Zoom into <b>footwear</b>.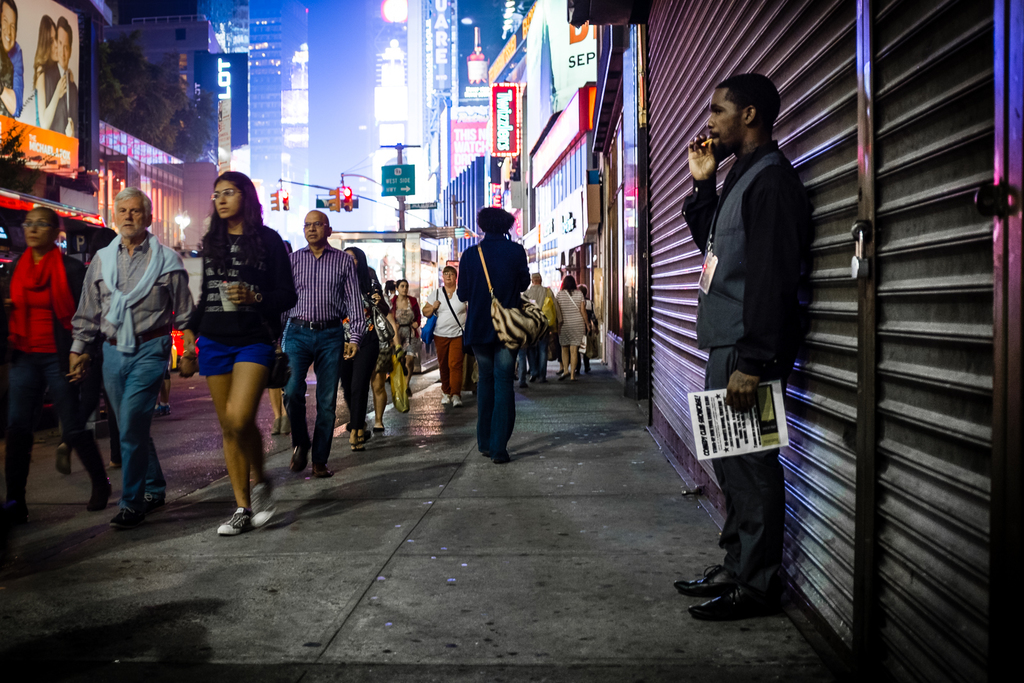
Zoom target: locate(269, 416, 279, 432).
